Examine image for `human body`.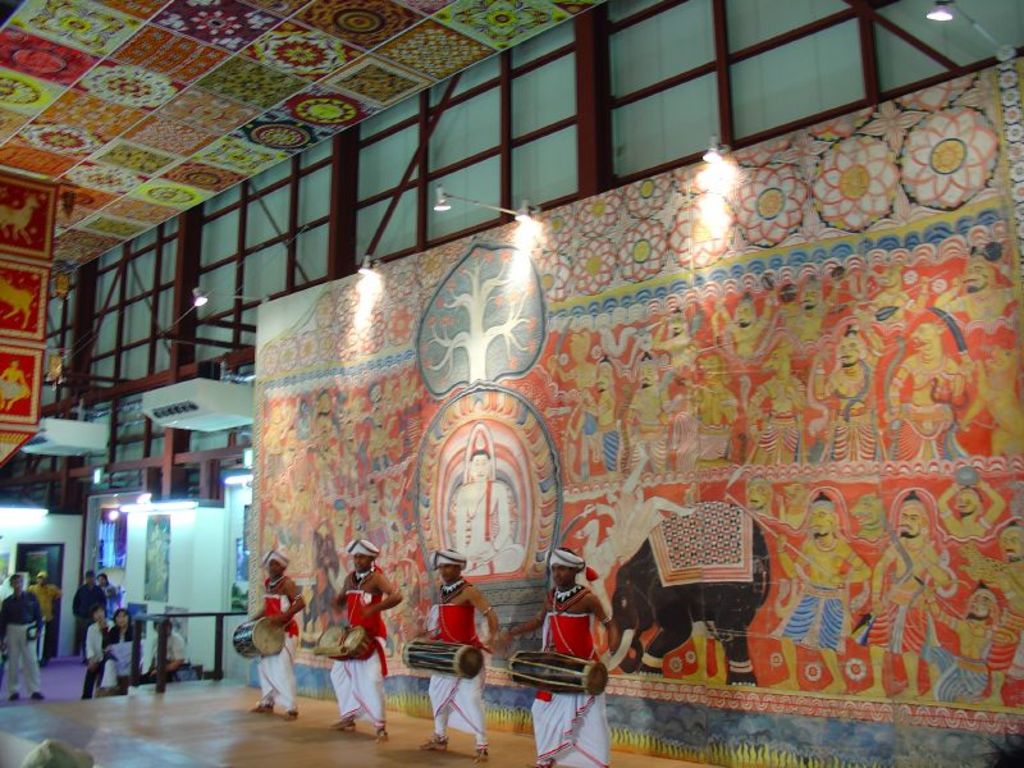
Examination result: <bbox>0, 573, 45, 694</bbox>.
